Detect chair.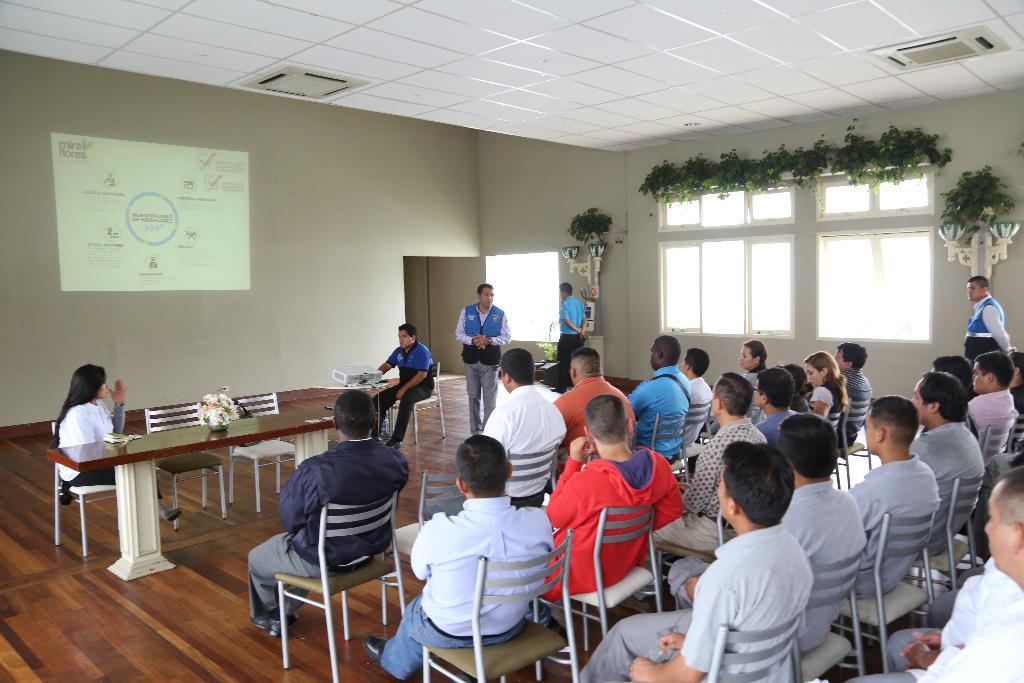
Detected at 813:411:842:493.
